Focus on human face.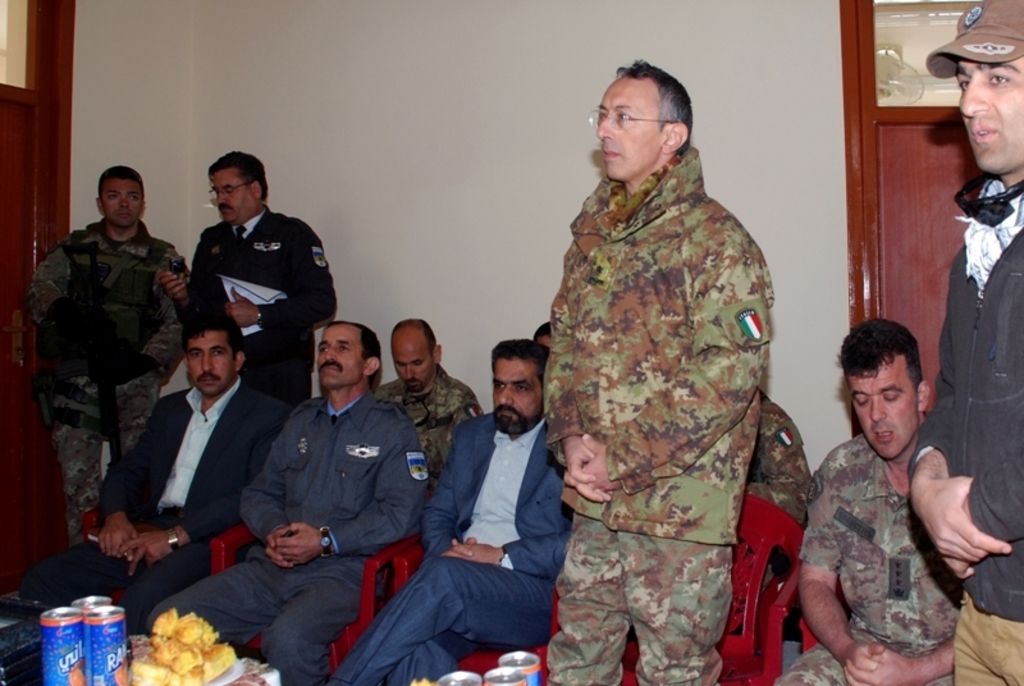
Focused at x1=390, y1=337, x2=434, y2=384.
